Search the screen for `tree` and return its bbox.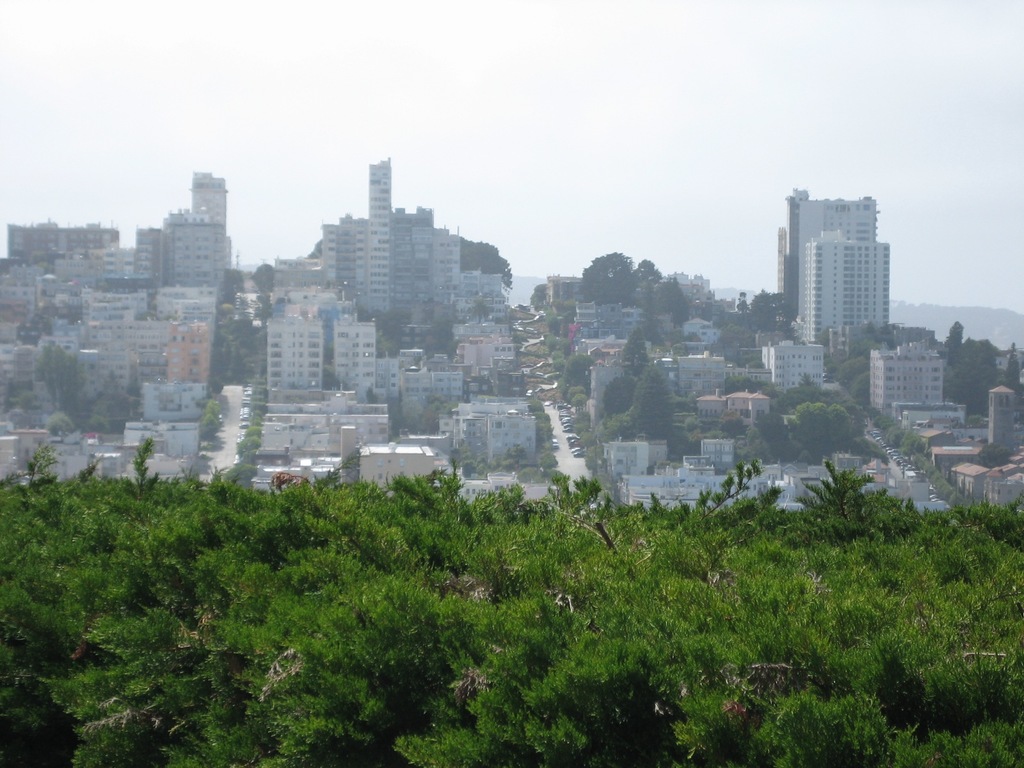
Found: x1=620 y1=328 x2=646 y2=376.
